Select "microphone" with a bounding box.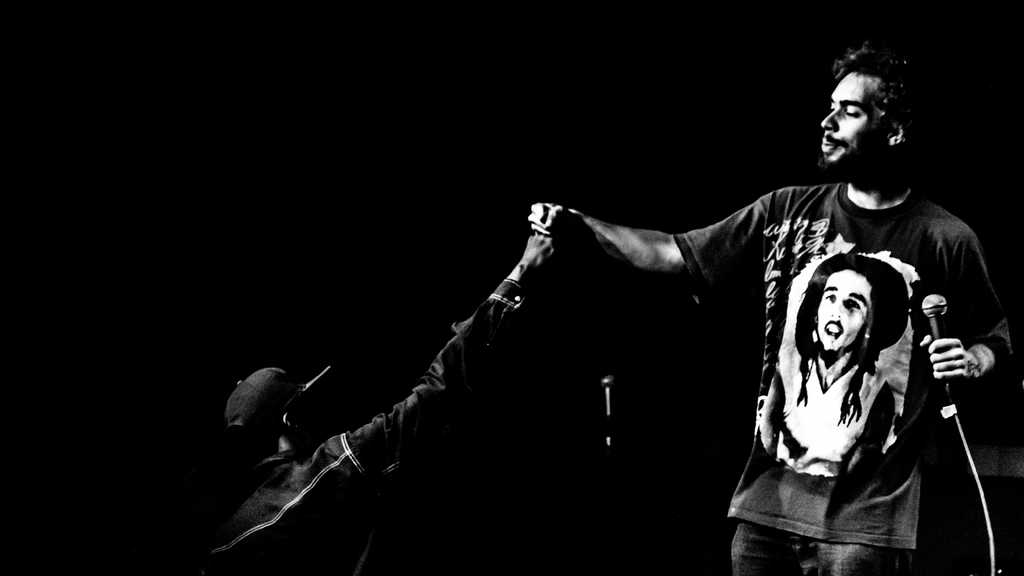
box=[920, 292, 961, 419].
